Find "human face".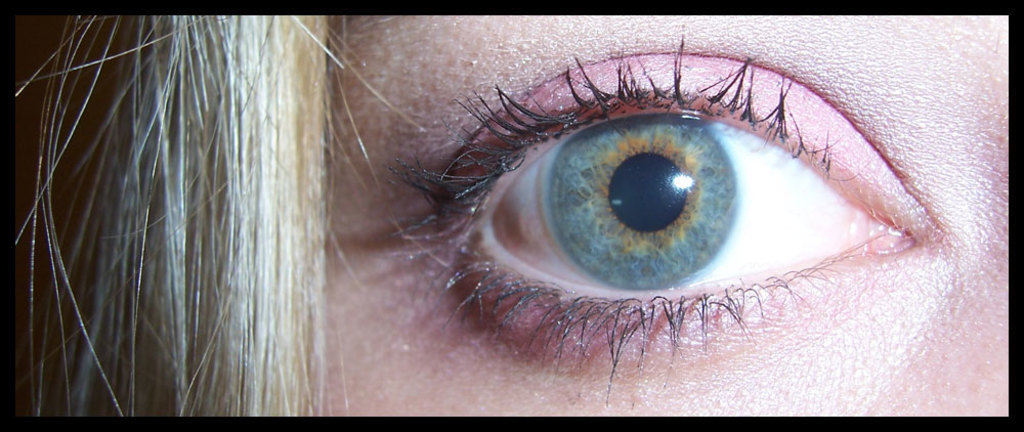
crop(324, 14, 1008, 418).
